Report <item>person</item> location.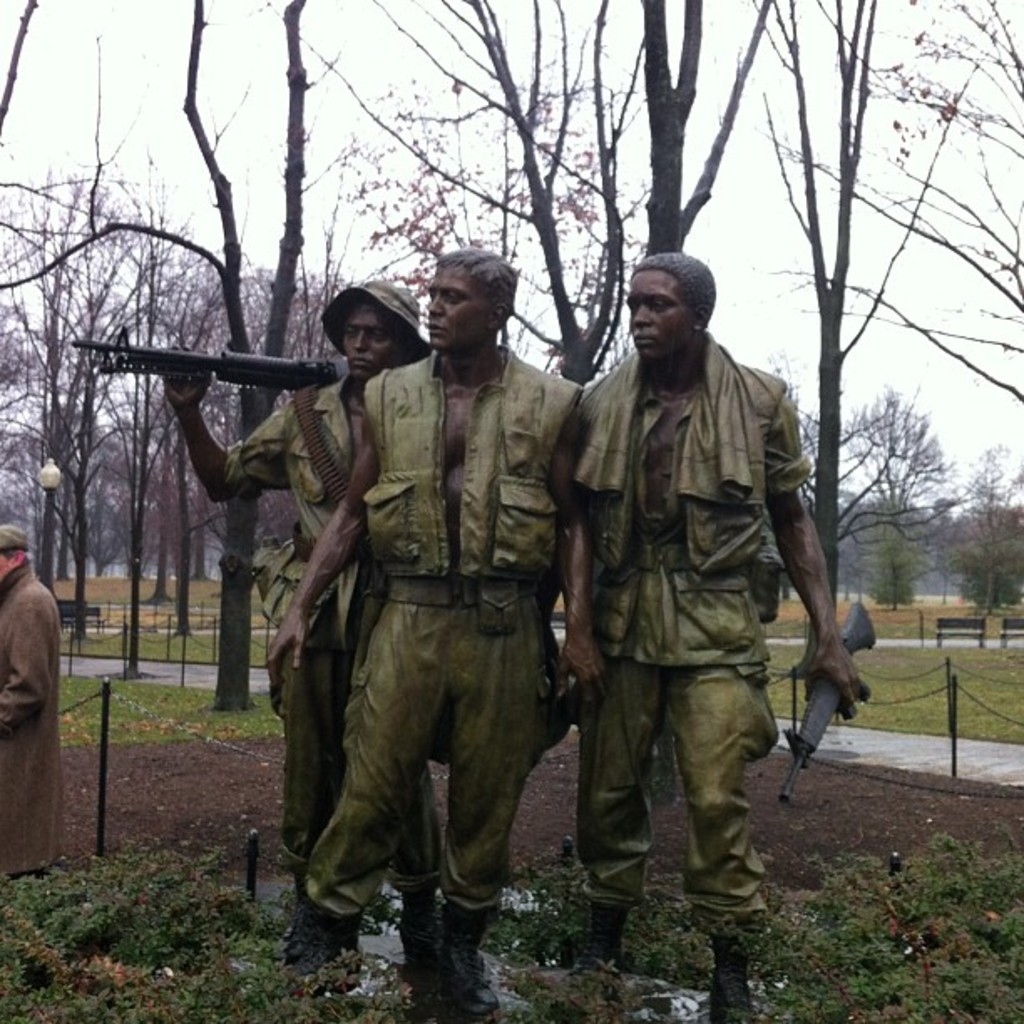
Report: box=[266, 249, 591, 1021].
